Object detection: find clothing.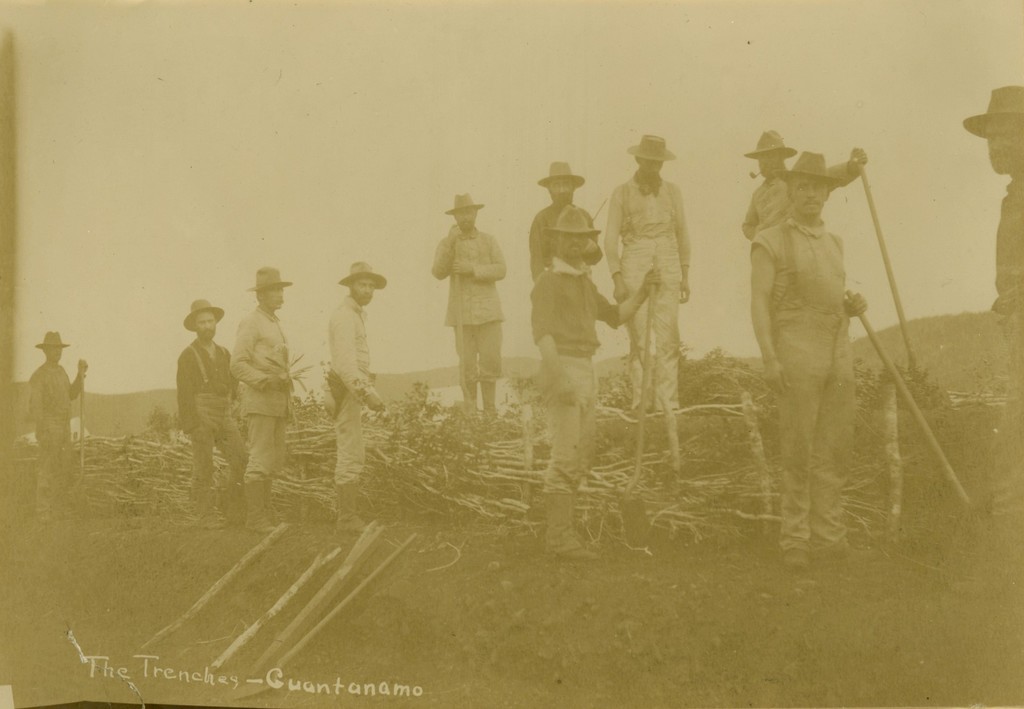
(233,310,295,478).
